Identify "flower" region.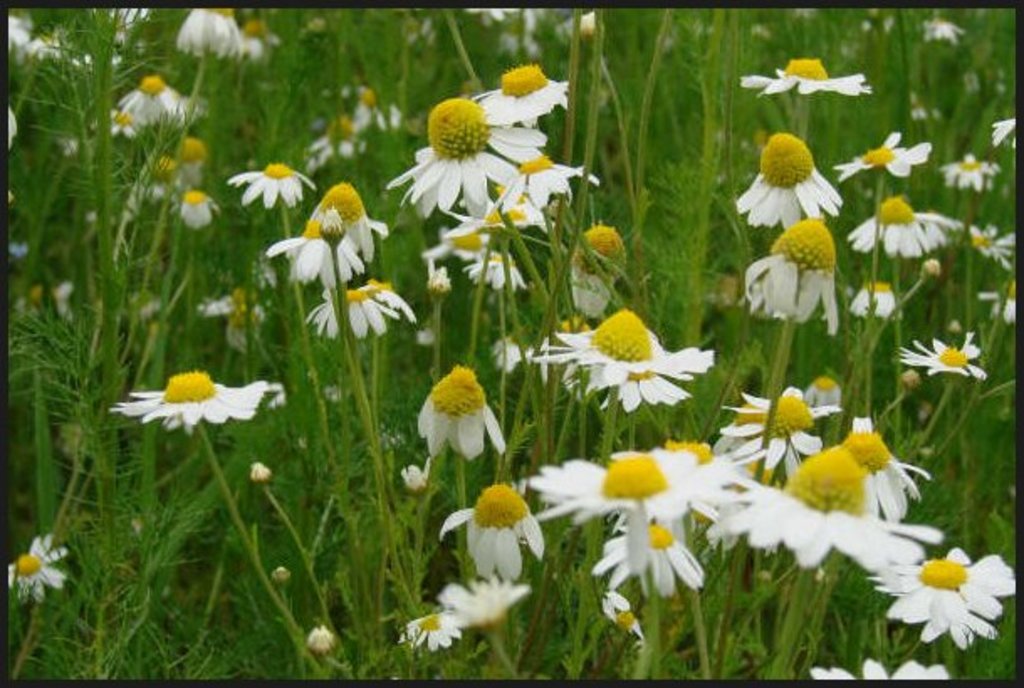
Region: x1=848 y1=279 x2=905 y2=319.
